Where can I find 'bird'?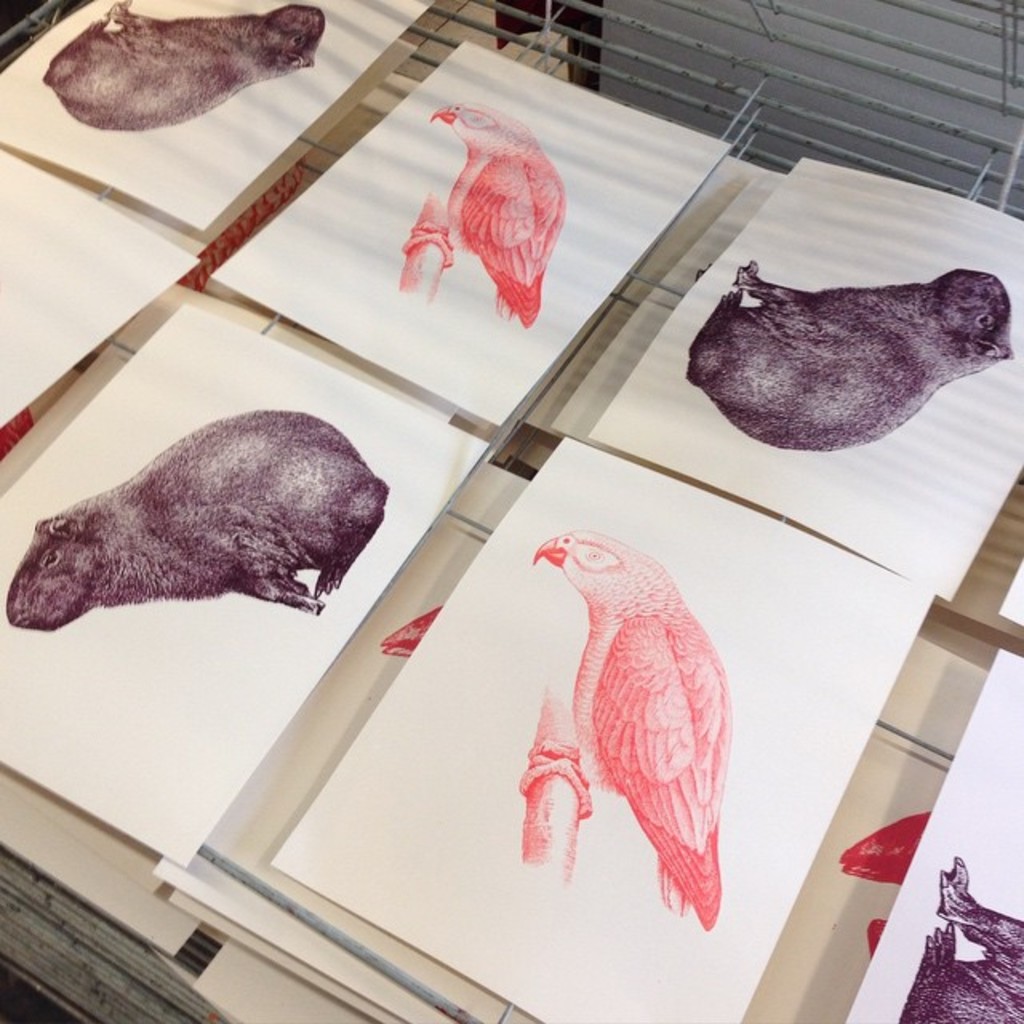
You can find it at crop(518, 491, 718, 957).
